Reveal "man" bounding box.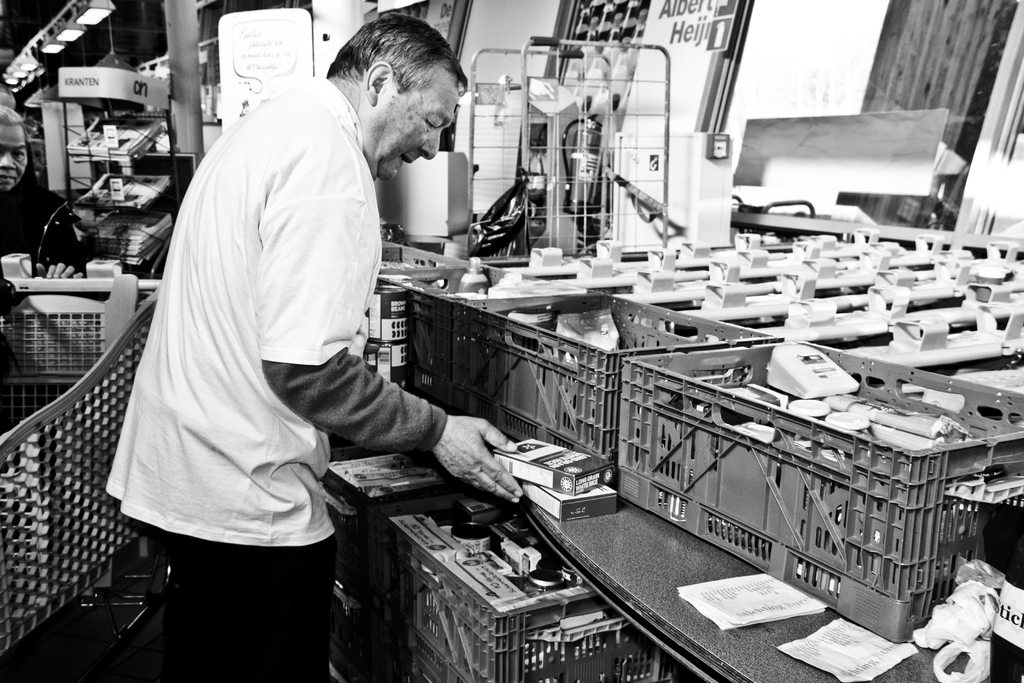
Revealed: detection(113, 3, 502, 661).
